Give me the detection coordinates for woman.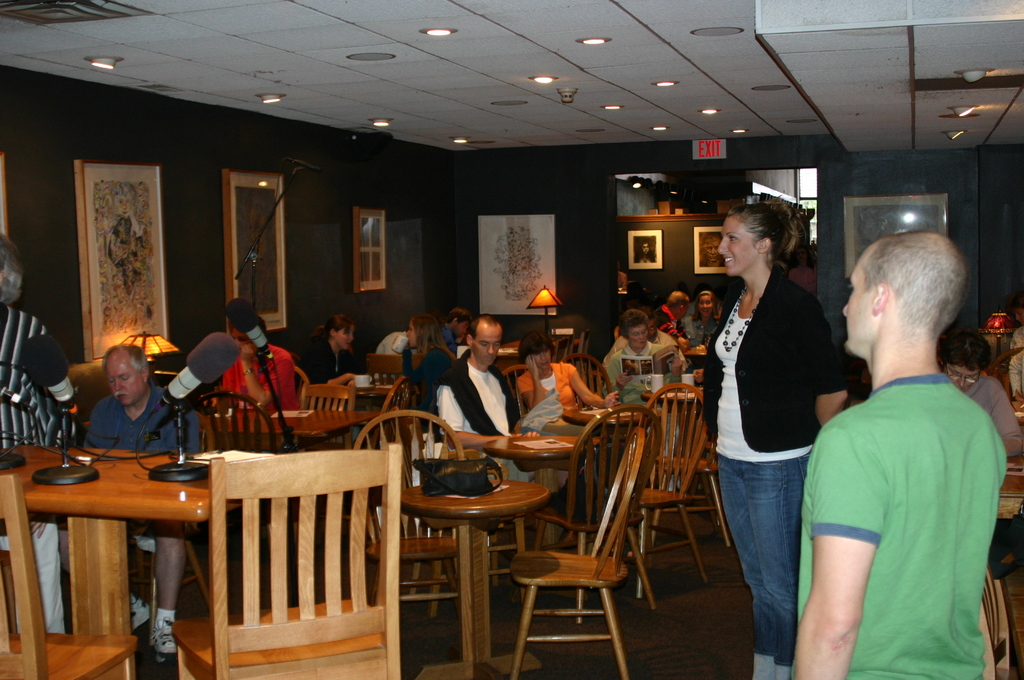
rect(713, 190, 865, 666).
